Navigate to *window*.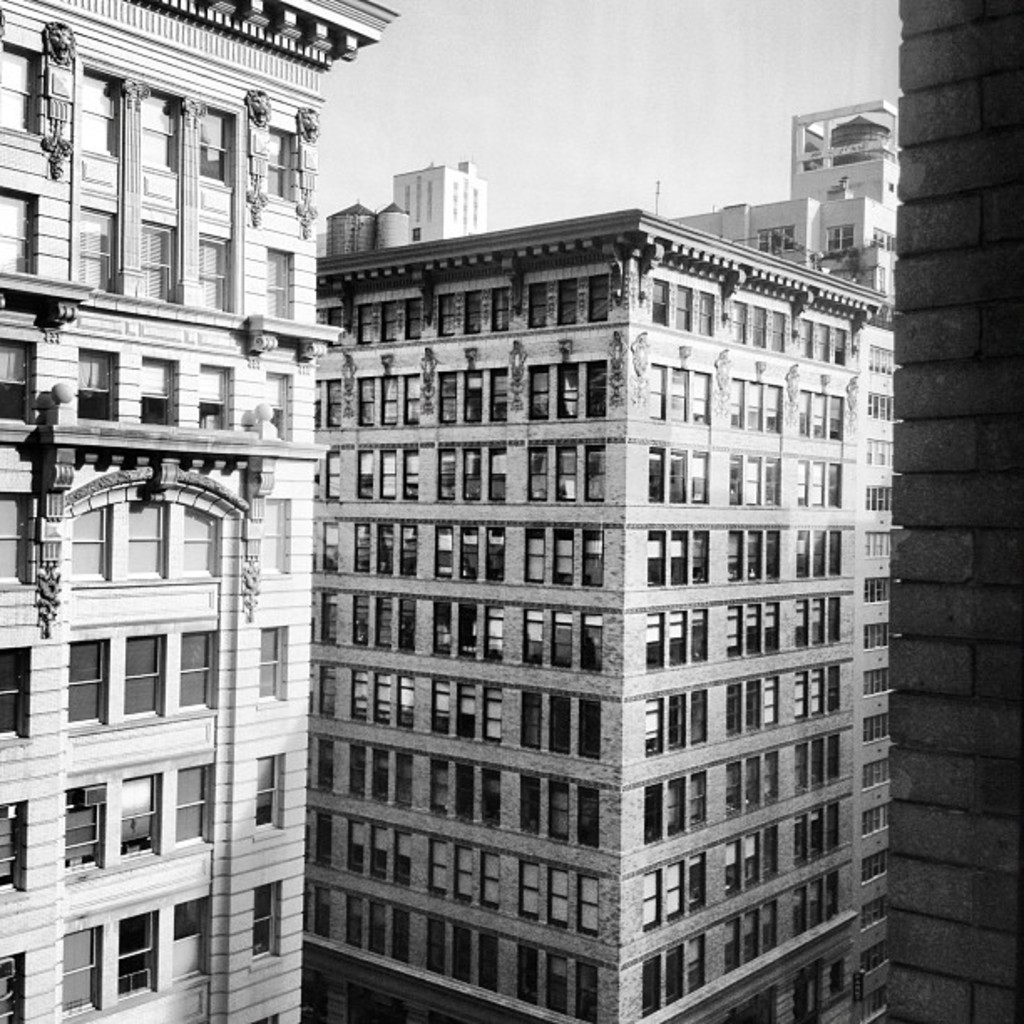
Navigation target: l=120, t=637, r=167, b=708.
